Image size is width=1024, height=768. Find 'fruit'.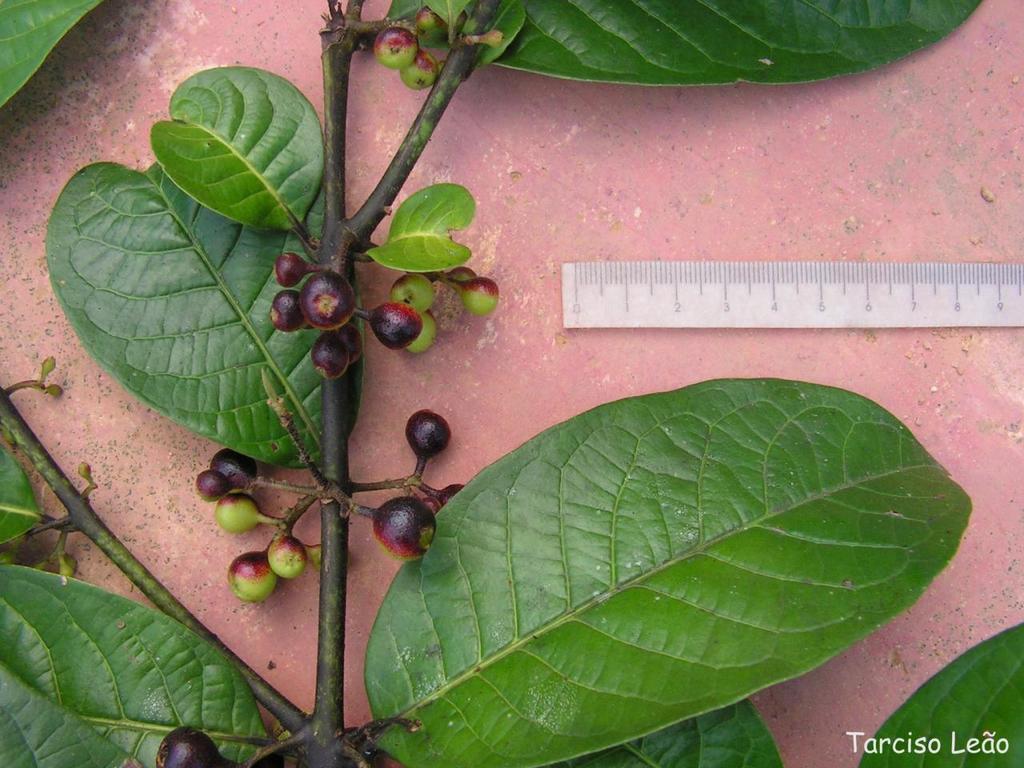
<region>273, 530, 310, 577</region>.
